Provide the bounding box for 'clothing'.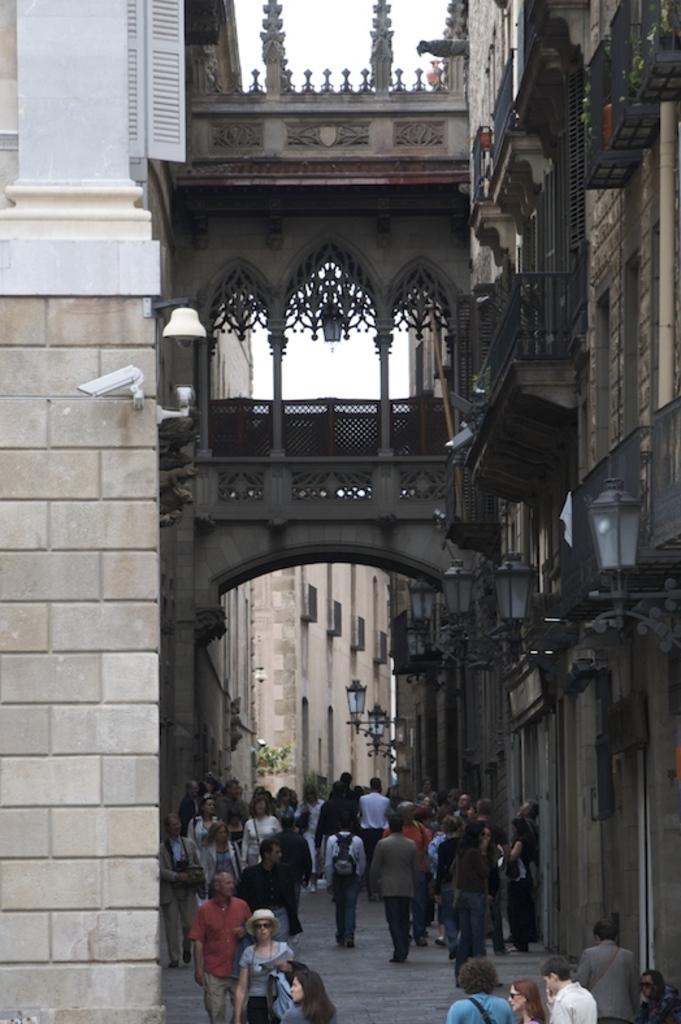
272,992,325,1023.
